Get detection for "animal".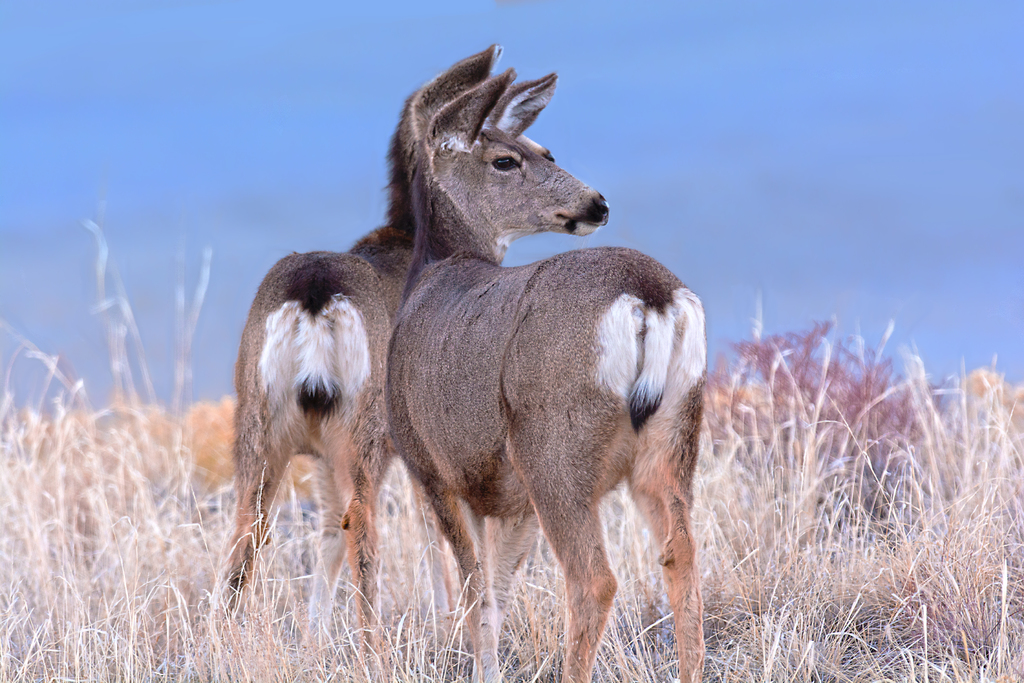
Detection: bbox(212, 31, 559, 678).
